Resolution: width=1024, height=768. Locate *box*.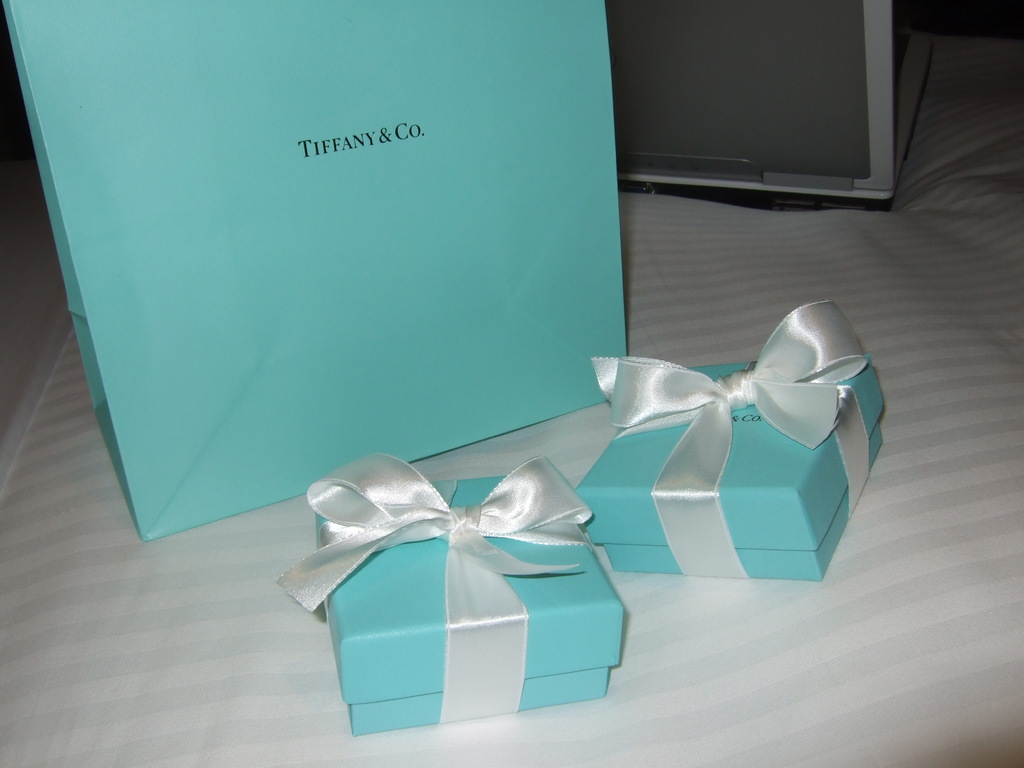
<bbox>312, 467, 627, 735</bbox>.
